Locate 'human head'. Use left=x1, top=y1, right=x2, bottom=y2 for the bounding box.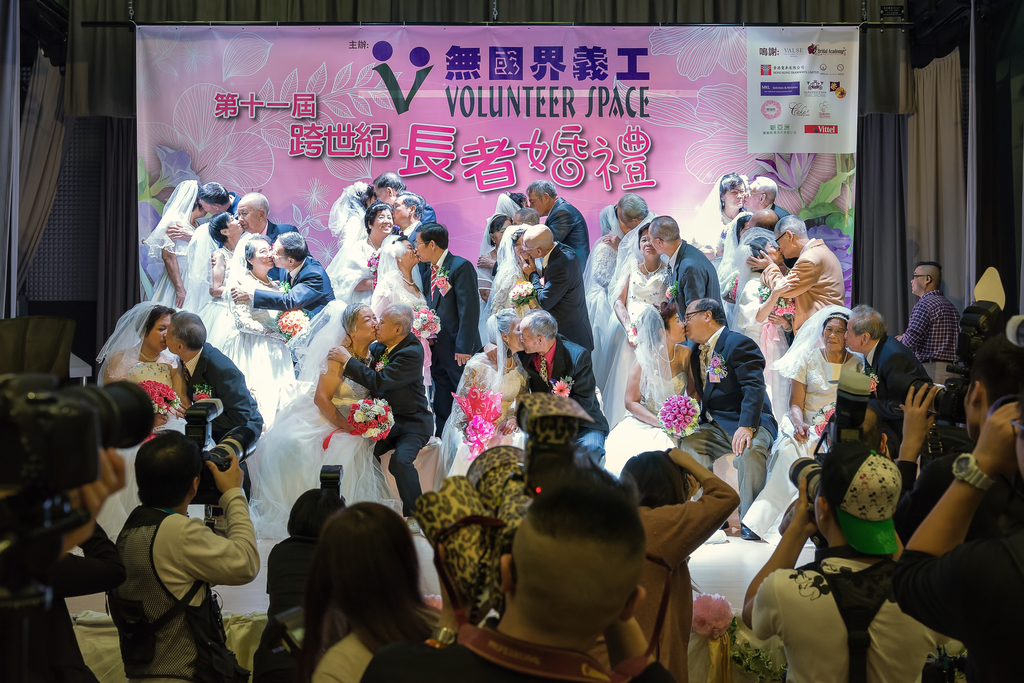
left=412, top=220, right=447, bottom=258.
